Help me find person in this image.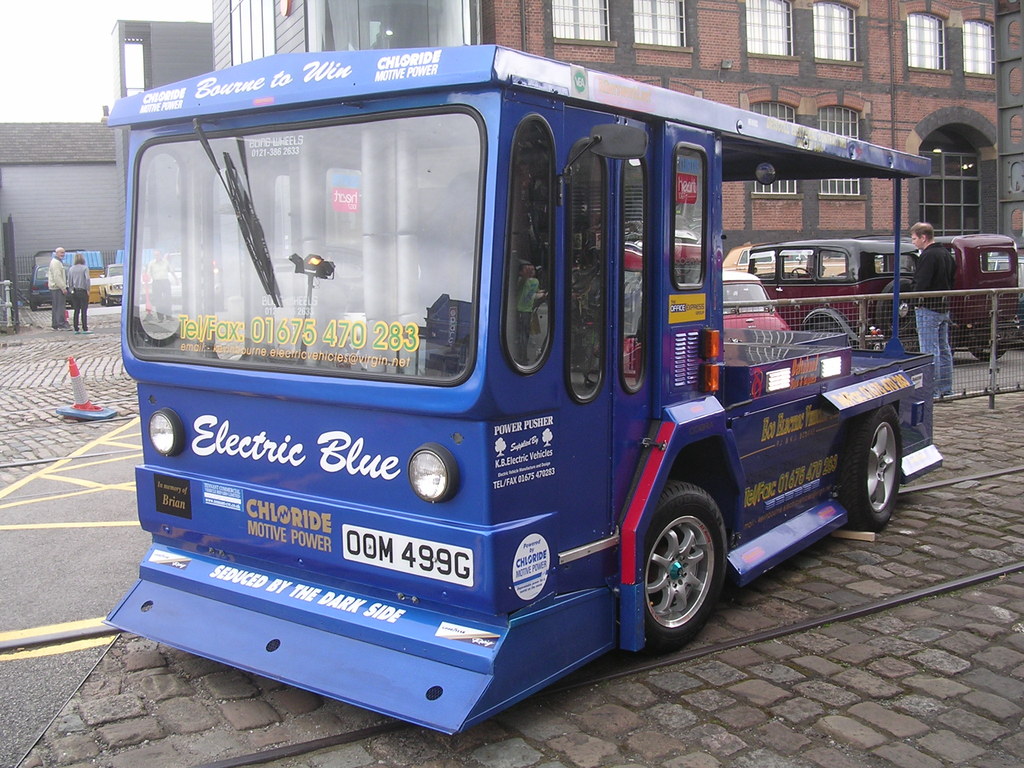
Found it: x1=67, y1=252, x2=88, y2=342.
